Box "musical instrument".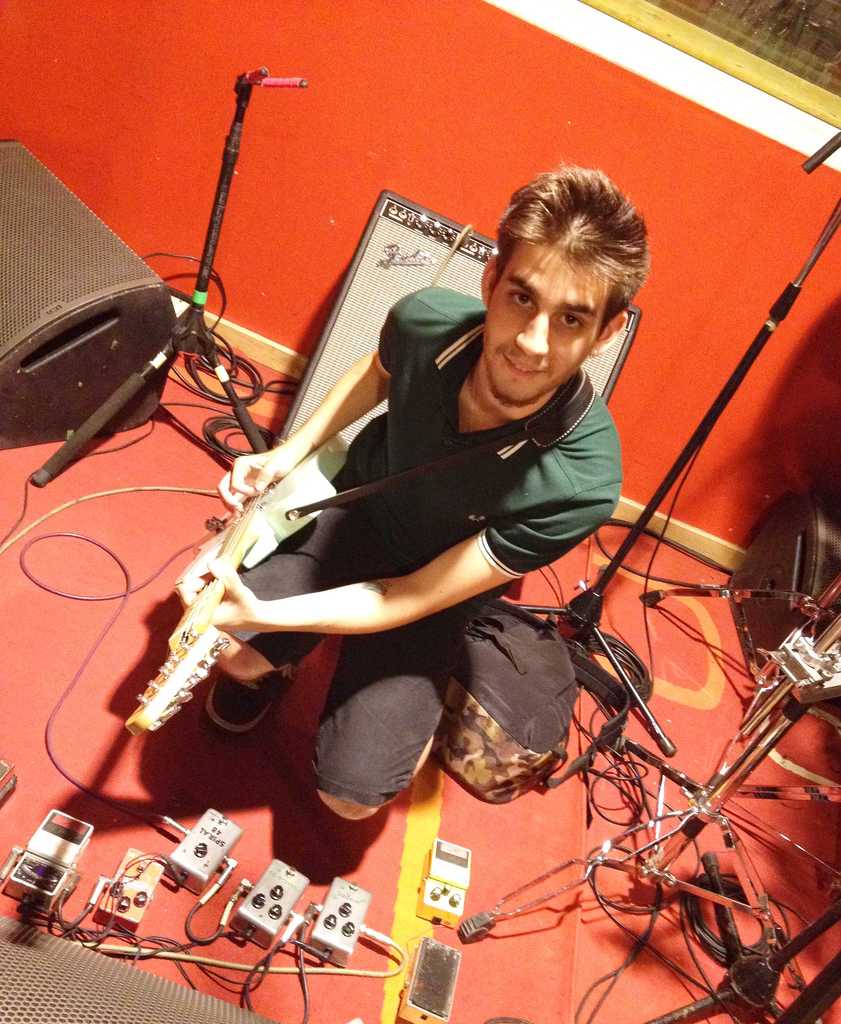
[122, 424, 364, 743].
